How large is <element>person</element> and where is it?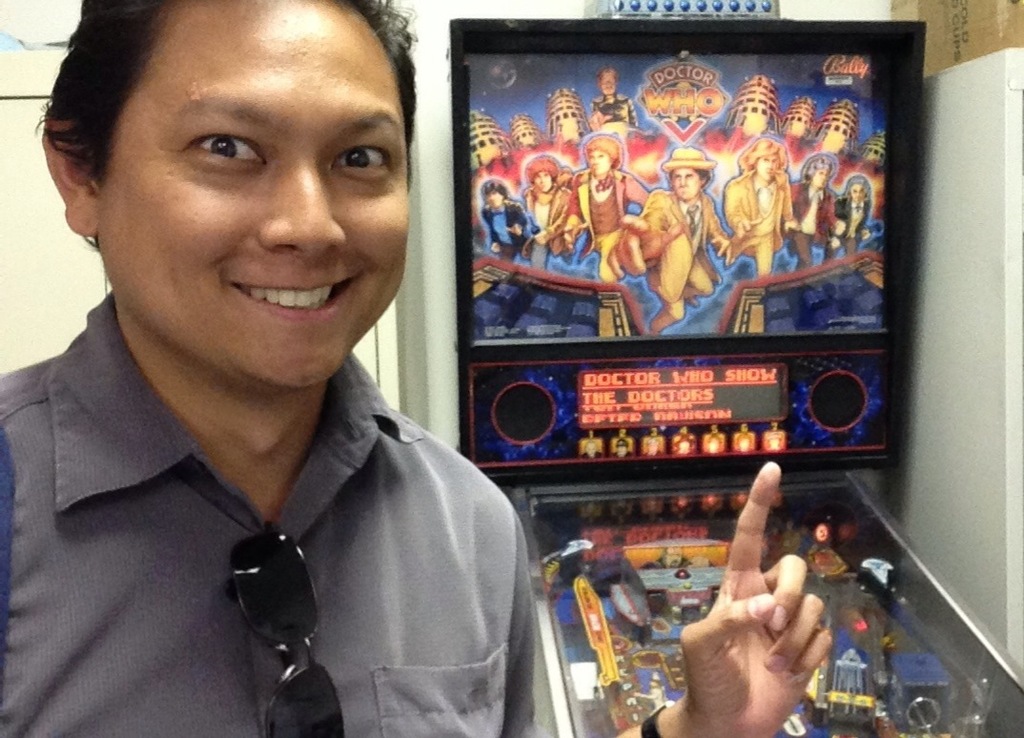
Bounding box: (x1=10, y1=0, x2=551, y2=731).
